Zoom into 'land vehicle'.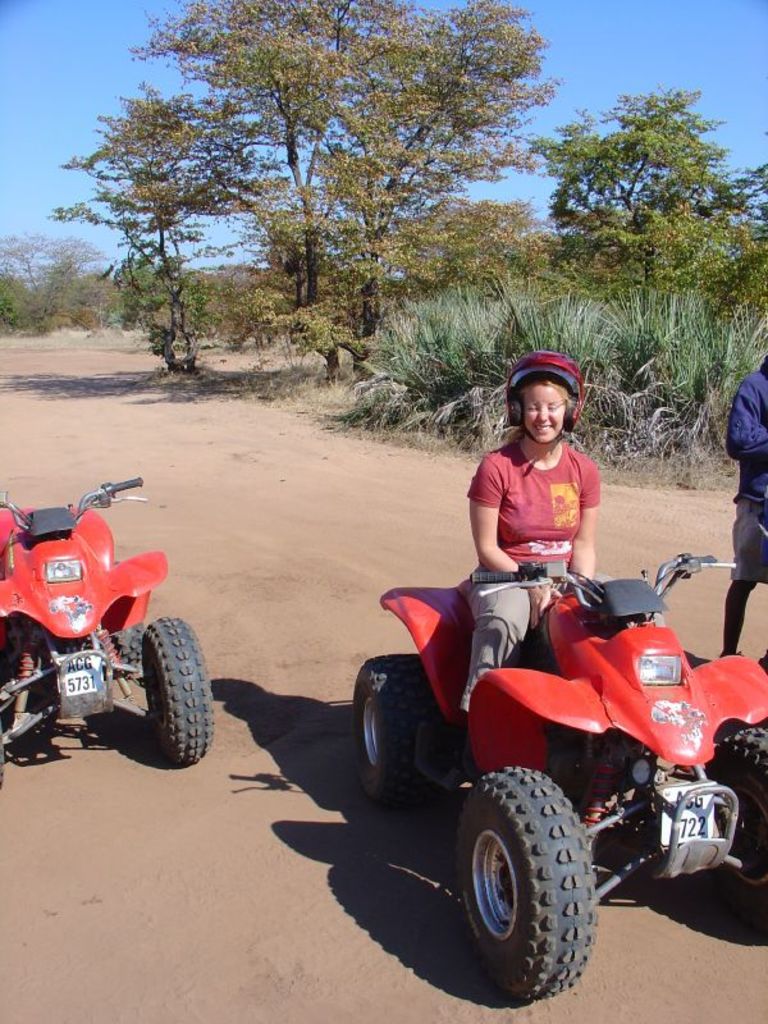
Zoom target: Rect(353, 556, 767, 1002).
